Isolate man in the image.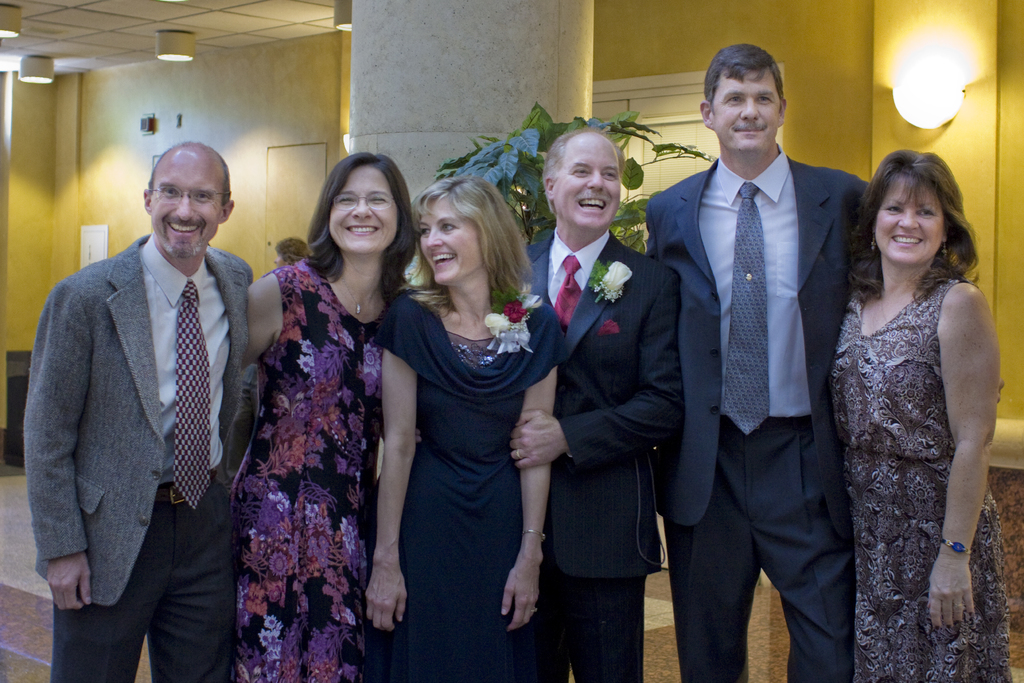
Isolated region: (x1=646, y1=42, x2=870, y2=682).
